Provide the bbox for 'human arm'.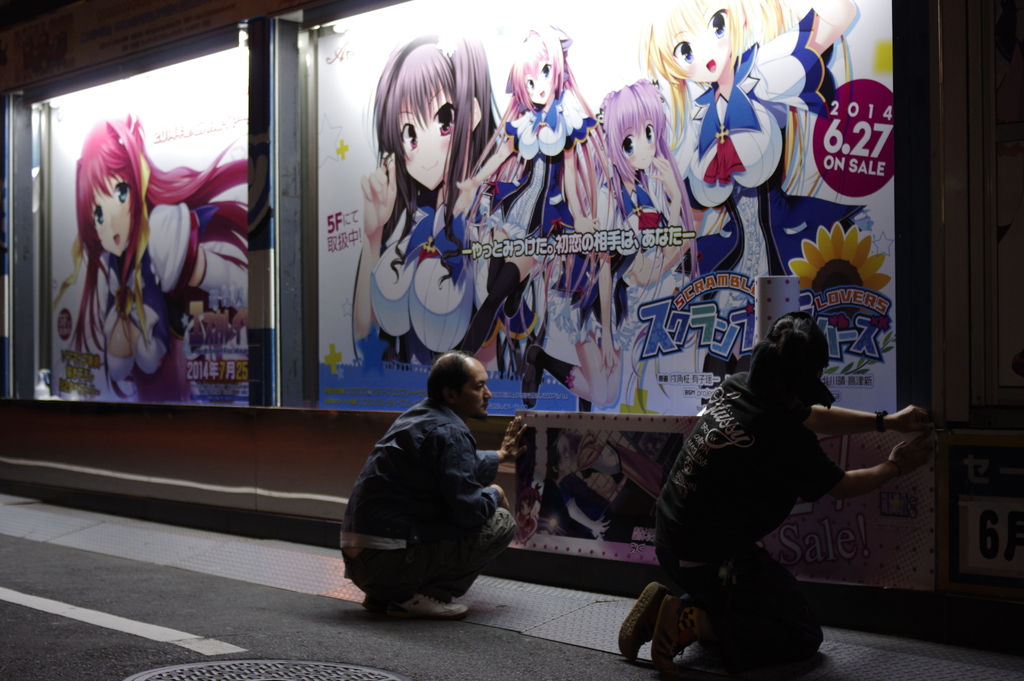
l=471, t=429, r=513, b=475.
